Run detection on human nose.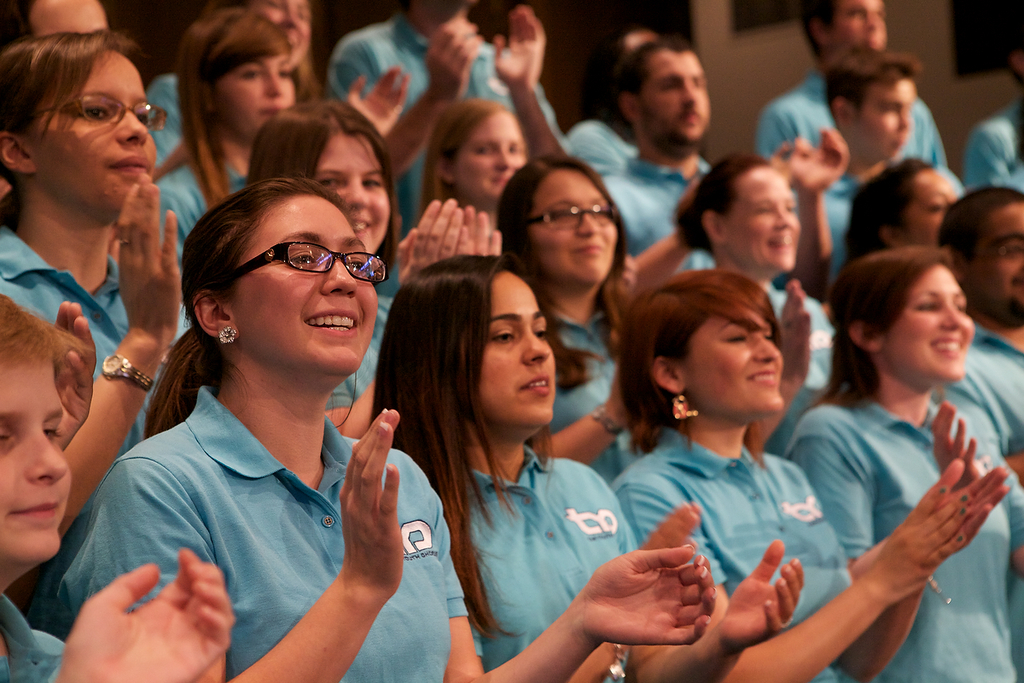
Result: {"x1": 579, "y1": 214, "x2": 598, "y2": 238}.
